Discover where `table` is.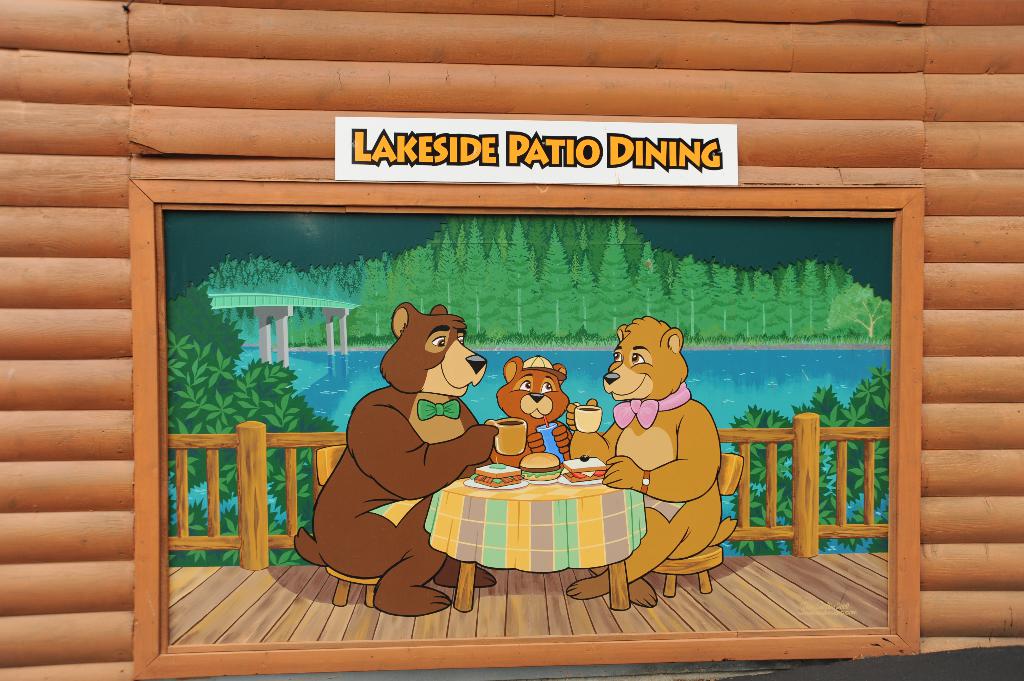
Discovered at pyautogui.locateOnScreen(419, 462, 675, 593).
